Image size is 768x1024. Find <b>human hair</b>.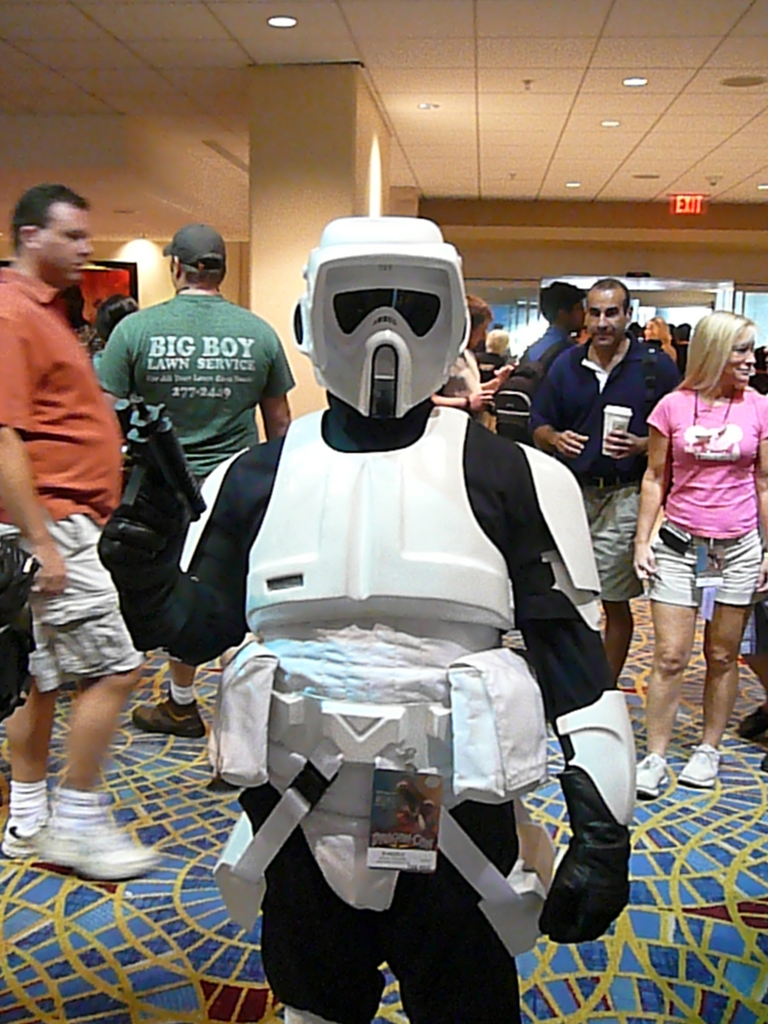
{"x1": 537, "y1": 282, "x2": 586, "y2": 337}.
